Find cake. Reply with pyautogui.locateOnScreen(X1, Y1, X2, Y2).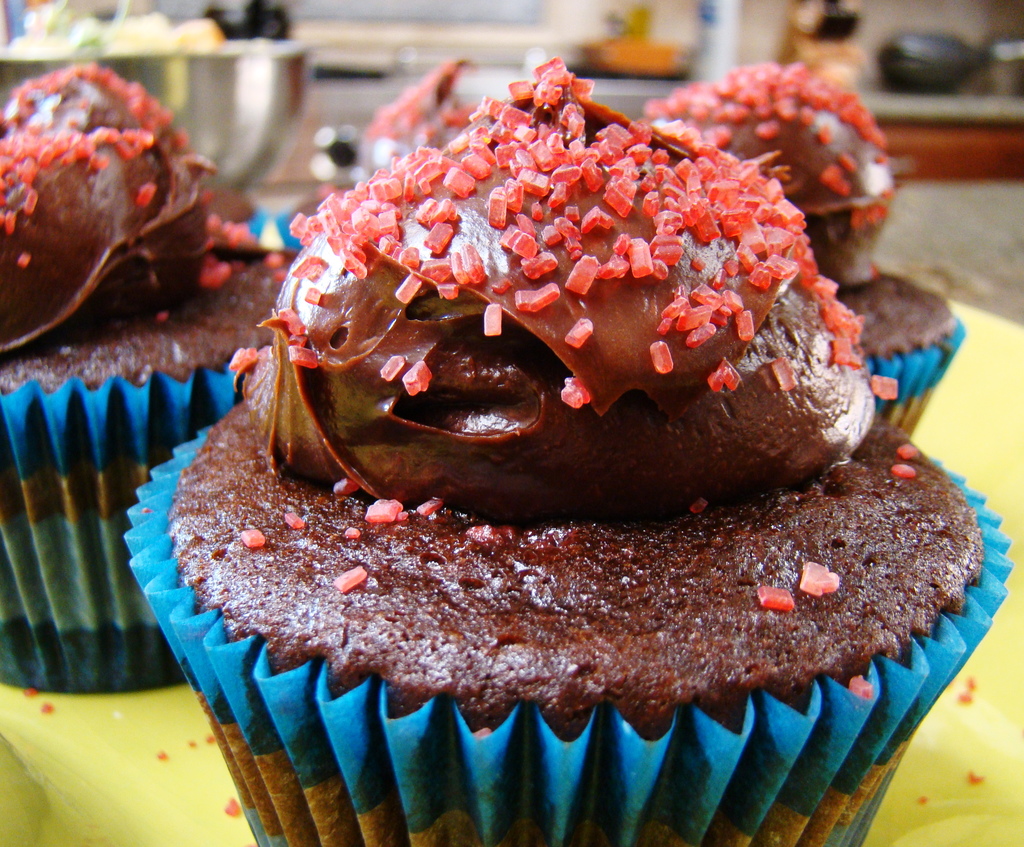
pyautogui.locateOnScreen(621, 44, 968, 441).
